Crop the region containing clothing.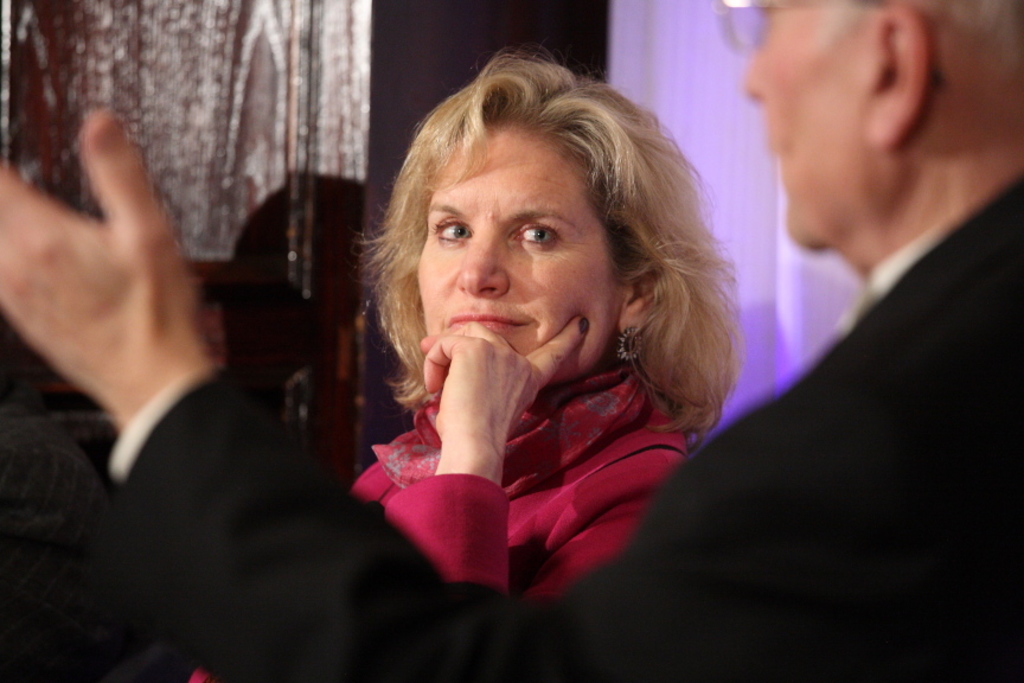
Crop region: rect(102, 174, 1023, 682).
